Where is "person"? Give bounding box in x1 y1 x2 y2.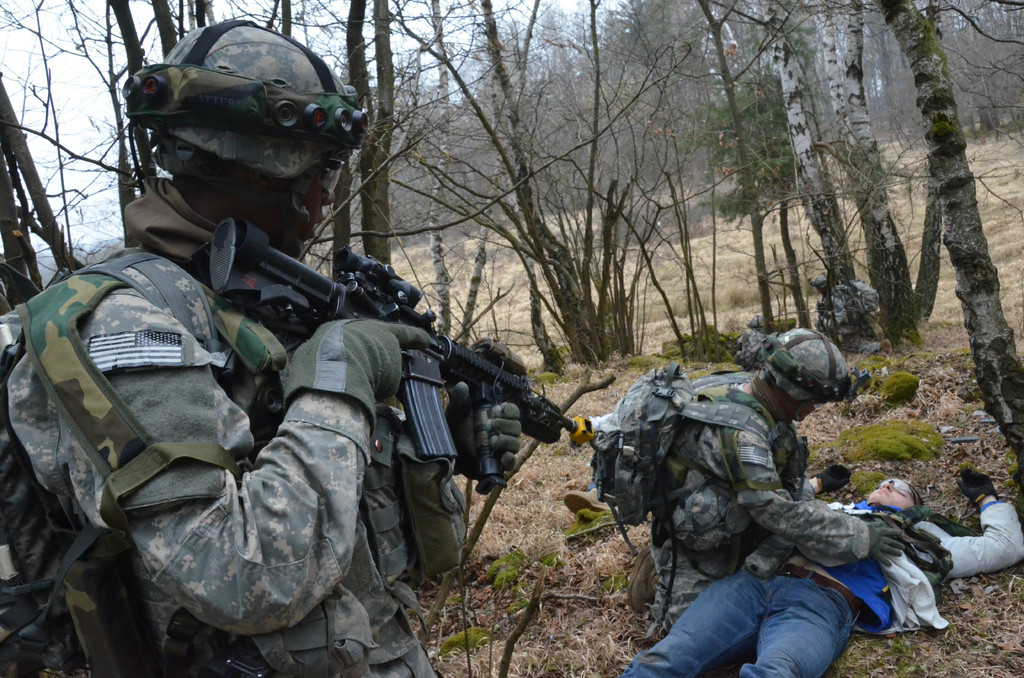
0 25 593 677.
